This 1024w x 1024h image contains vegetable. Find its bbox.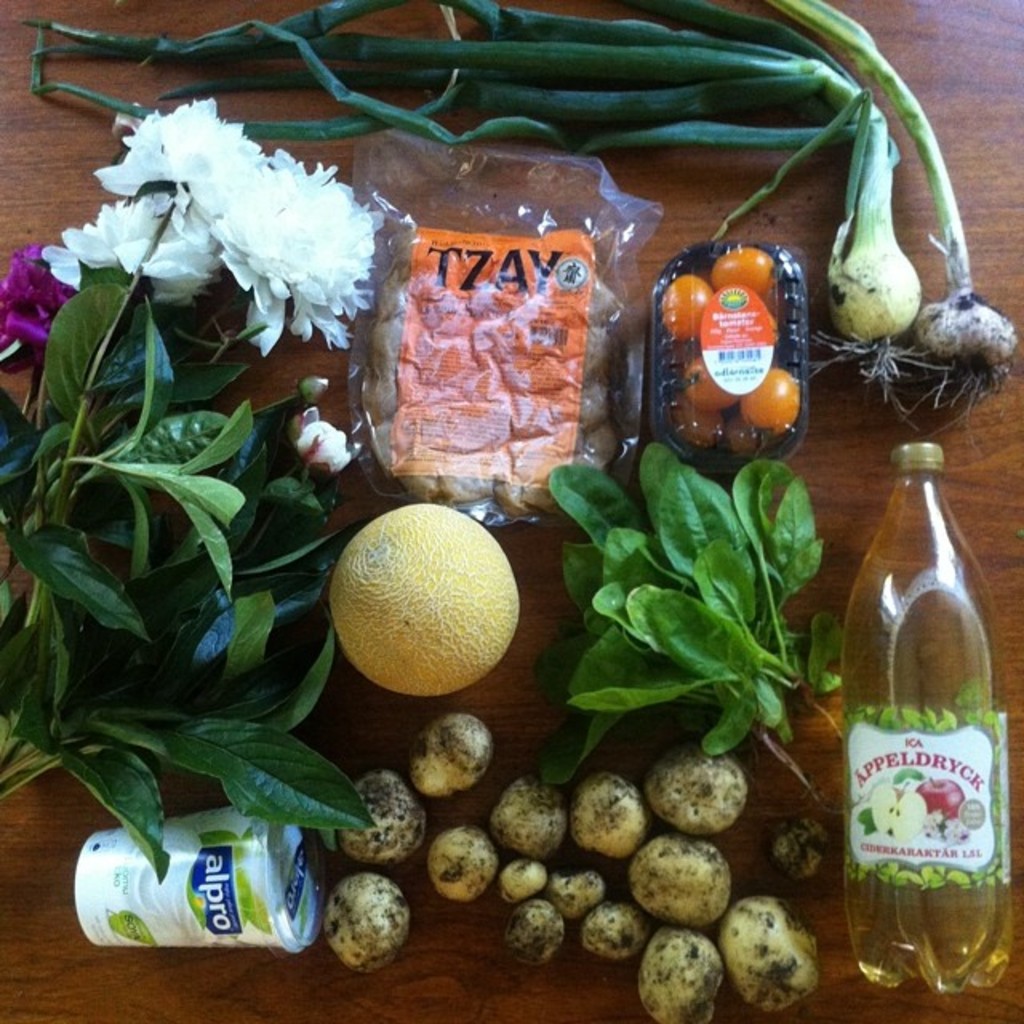
602,0,1018,456.
